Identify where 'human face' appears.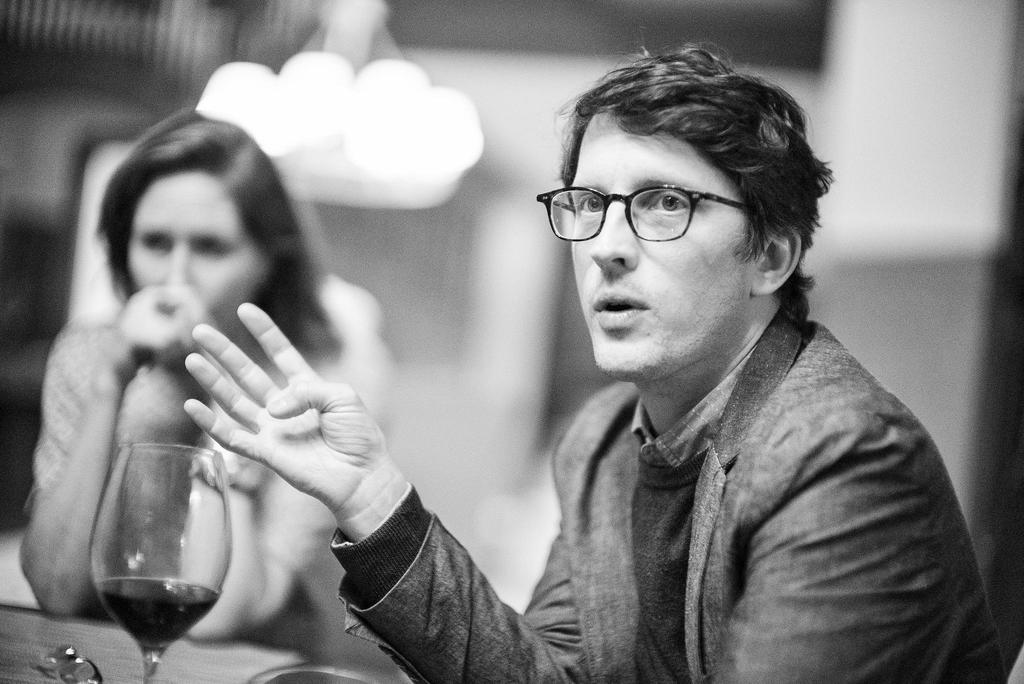
Appears at detection(129, 171, 257, 325).
